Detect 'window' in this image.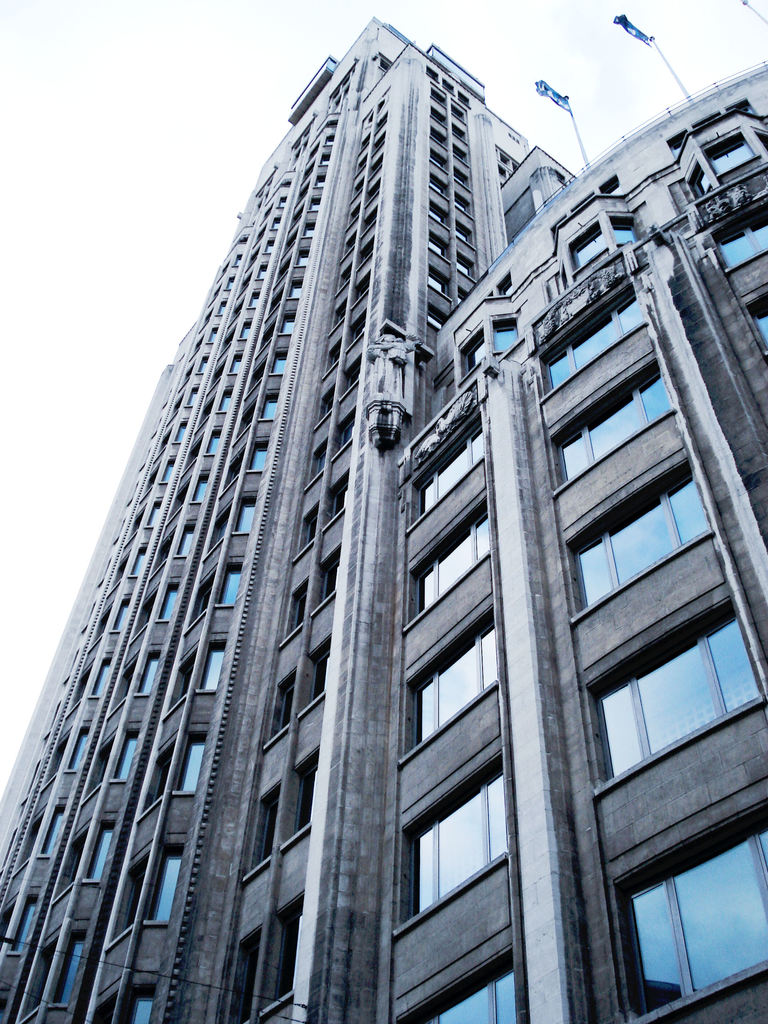
Detection: 345/230/359/254.
